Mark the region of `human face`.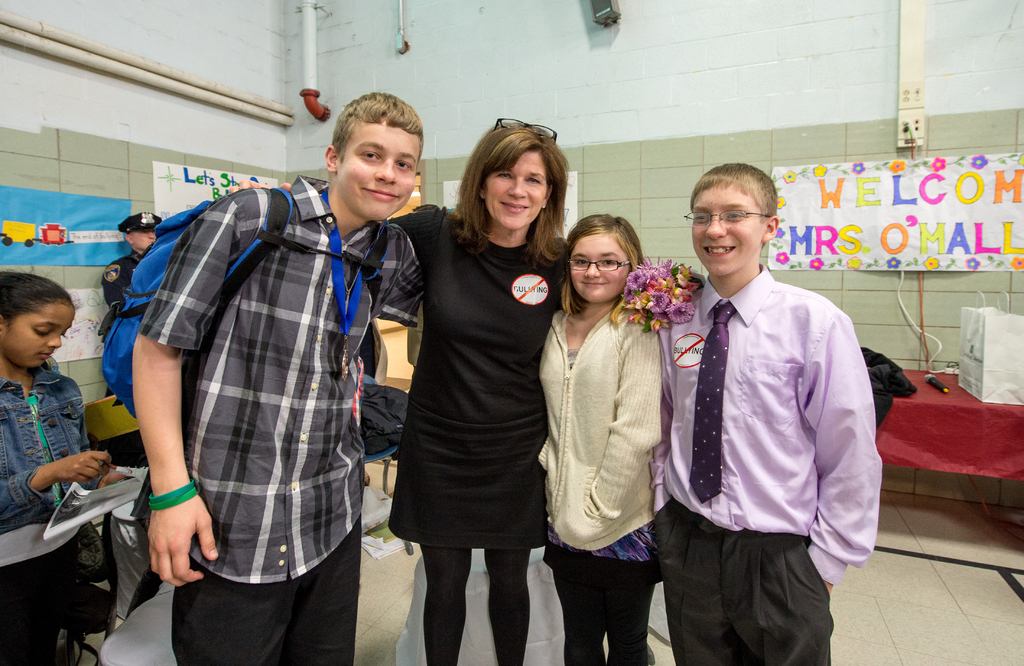
Region: <region>568, 230, 632, 305</region>.
